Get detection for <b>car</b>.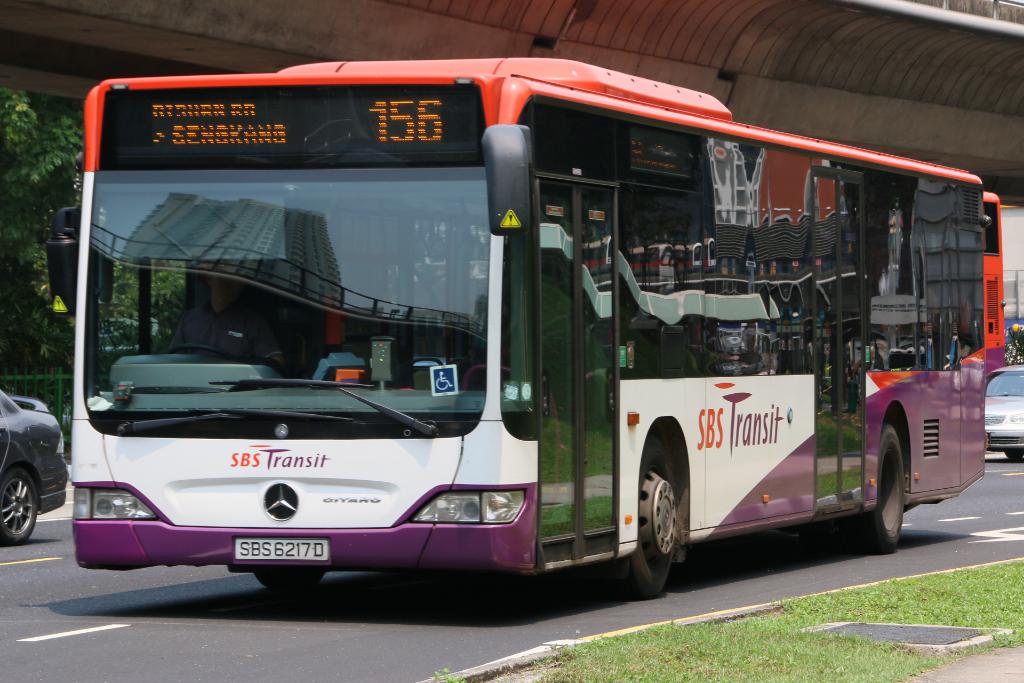
Detection: [2,381,54,541].
